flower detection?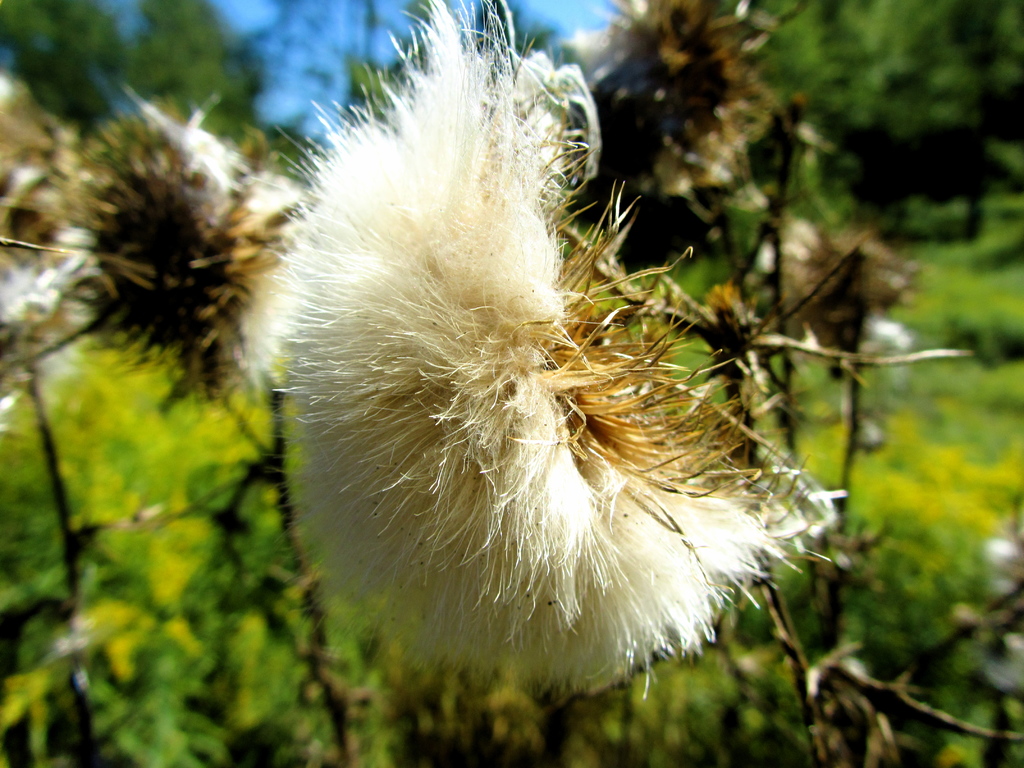
[x1=792, y1=223, x2=925, y2=373]
